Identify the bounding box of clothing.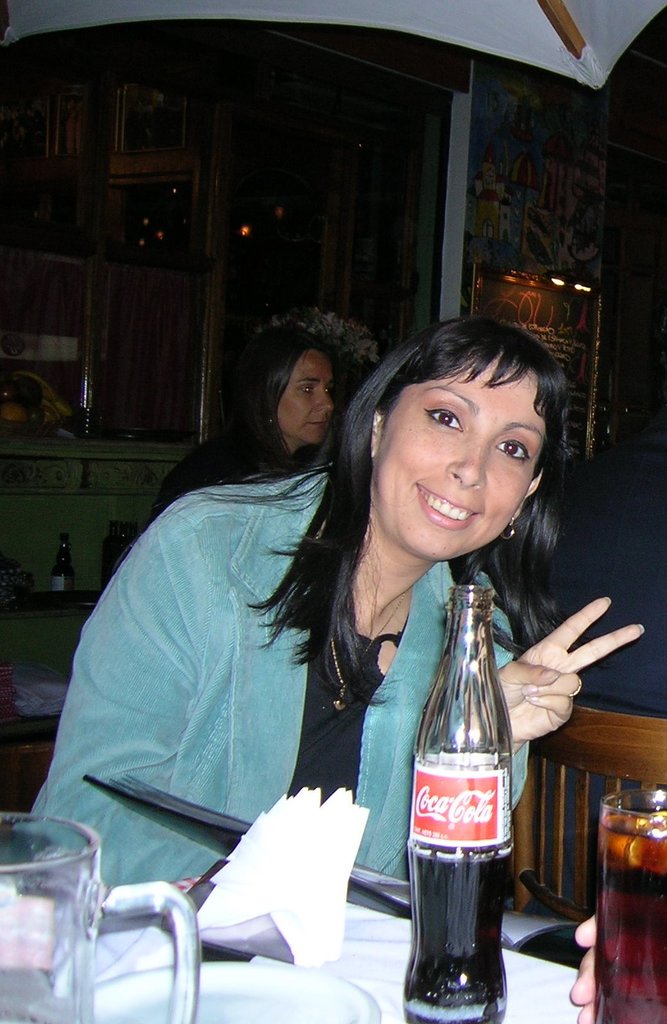
left=50, top=452, right=582, bottom=913.
